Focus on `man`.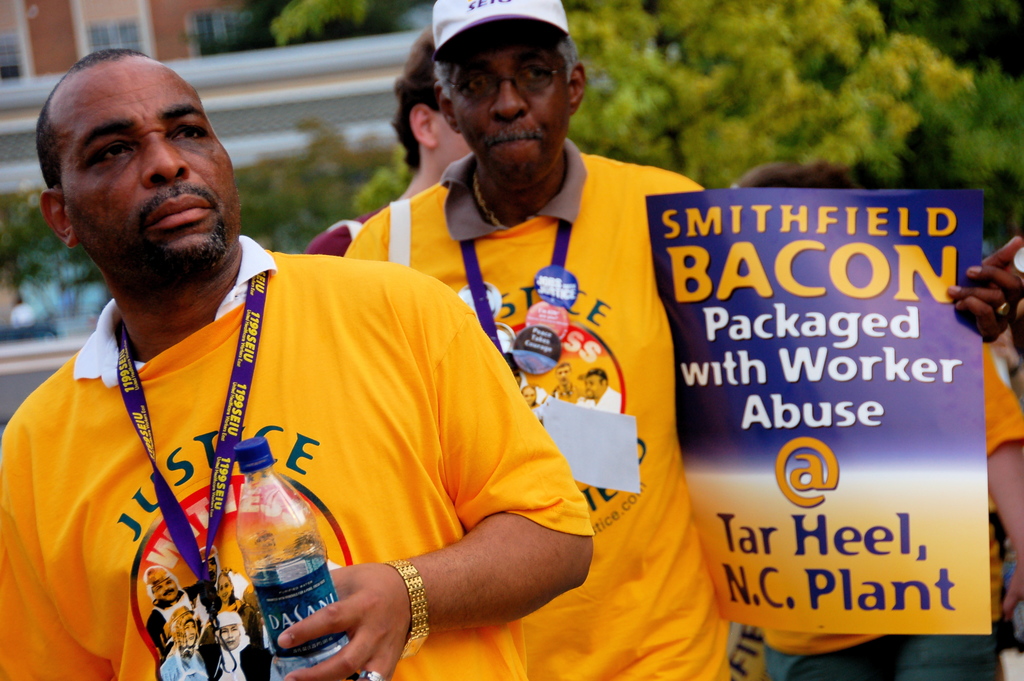
Focused at (23, 62, 485, 668).
